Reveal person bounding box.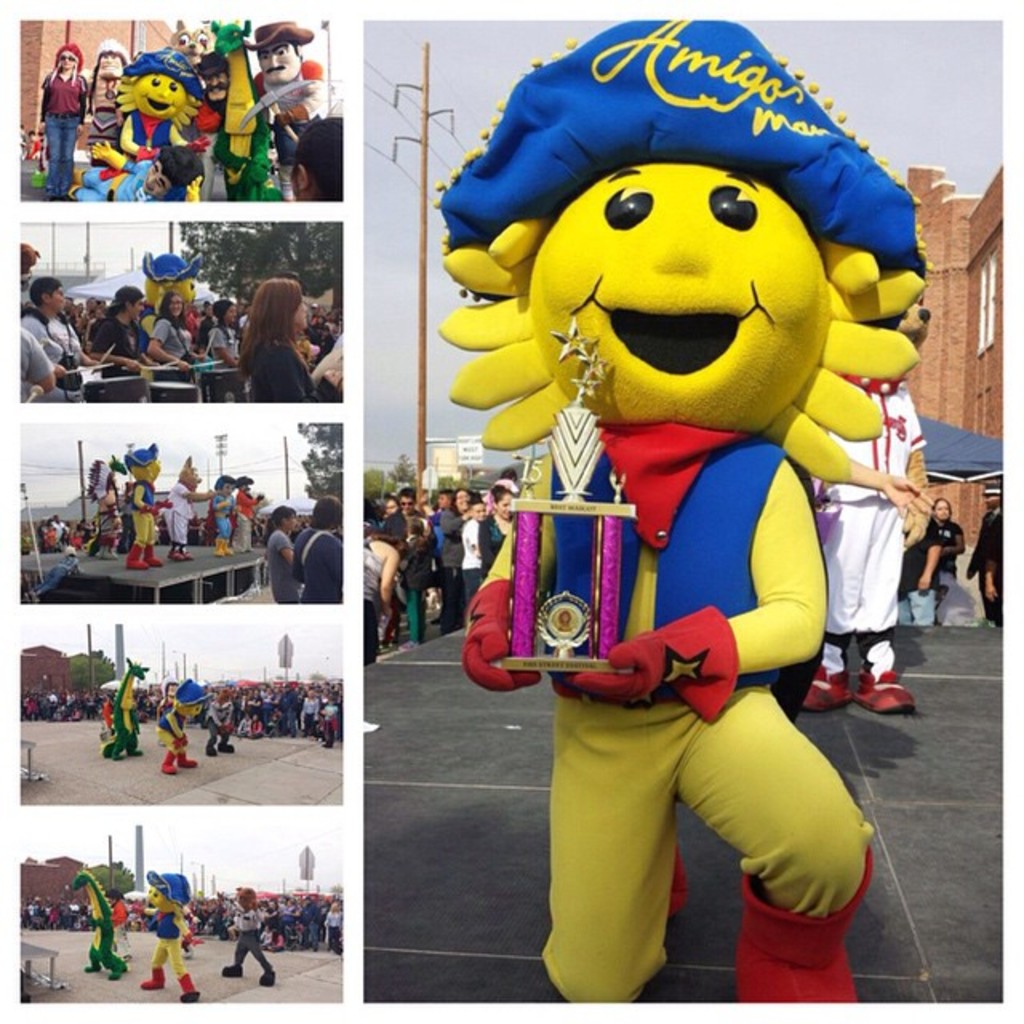
Revealed: 443 8 944 942.
